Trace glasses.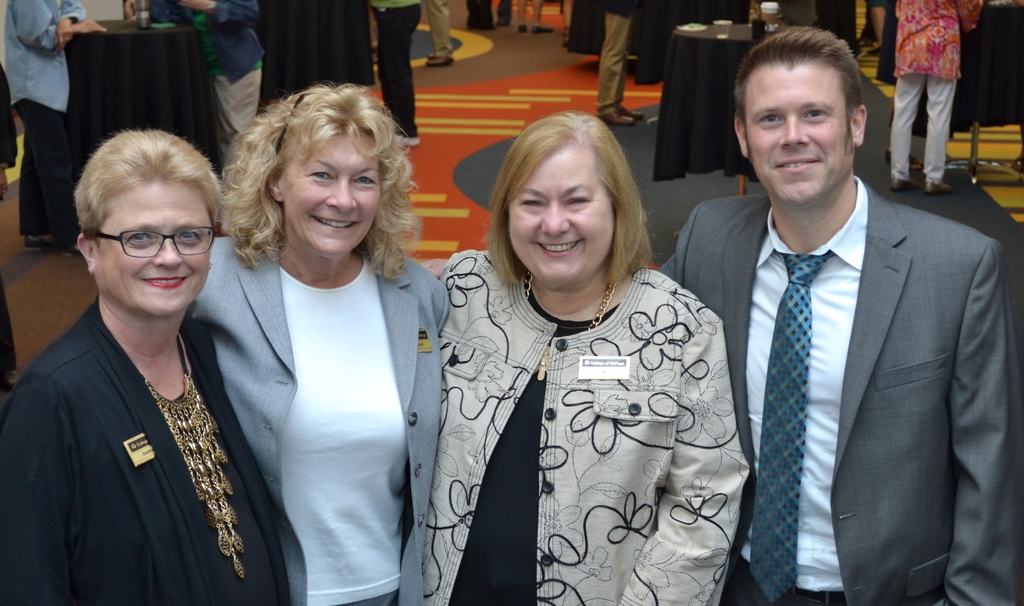
Traced to bbox=[90, 227, 220, 260].
